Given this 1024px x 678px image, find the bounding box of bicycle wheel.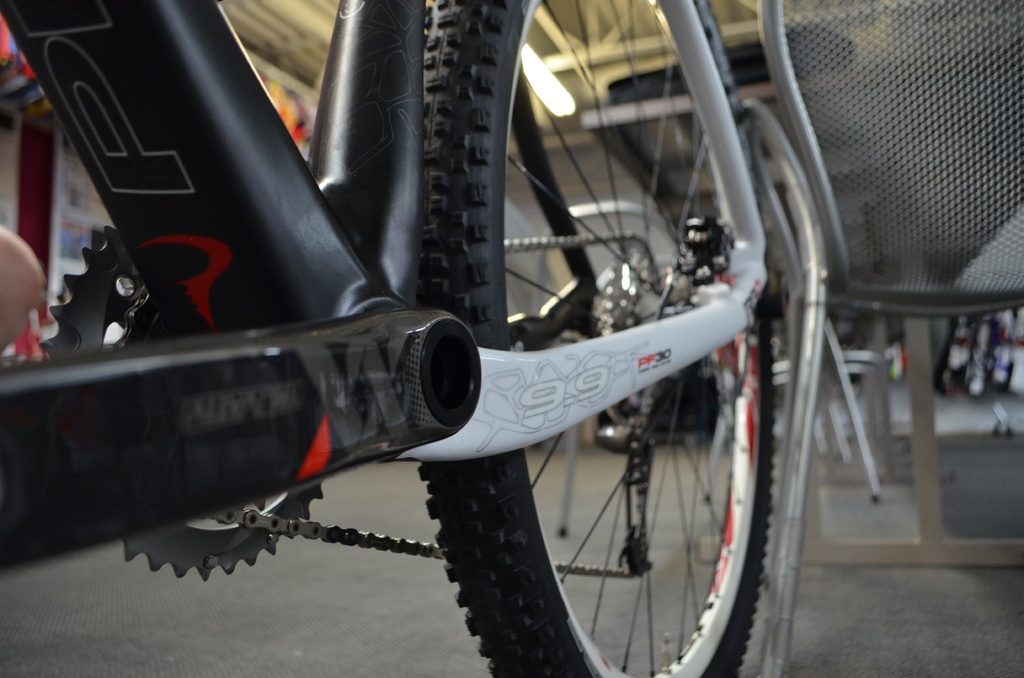
Rect(422, 0, 781, 677).
